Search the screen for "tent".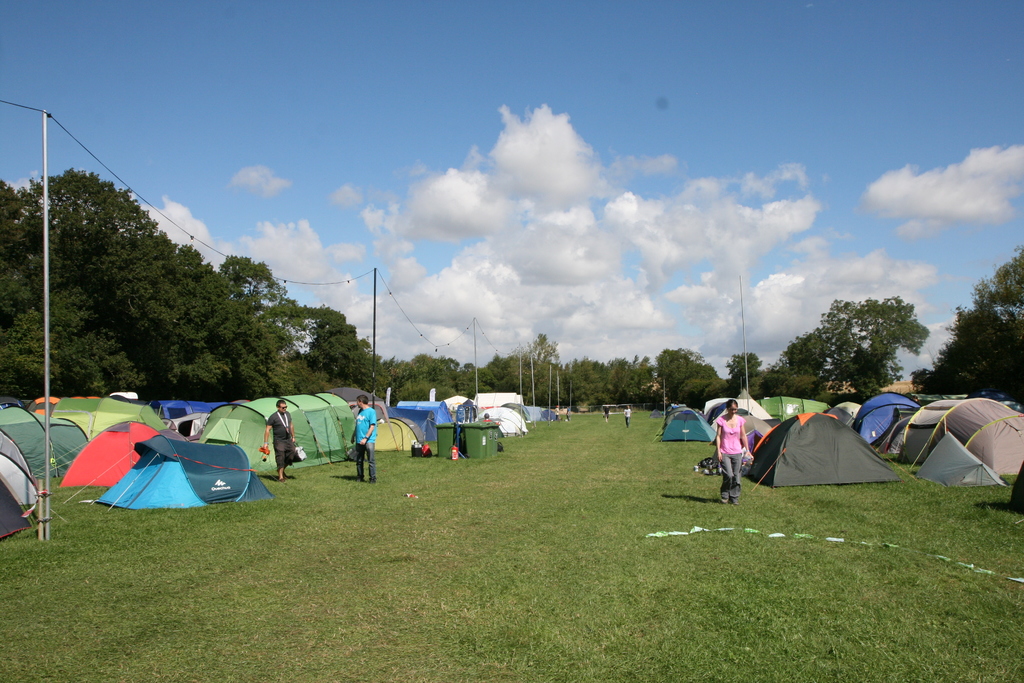
Found at [654, 372, 760, 434].
